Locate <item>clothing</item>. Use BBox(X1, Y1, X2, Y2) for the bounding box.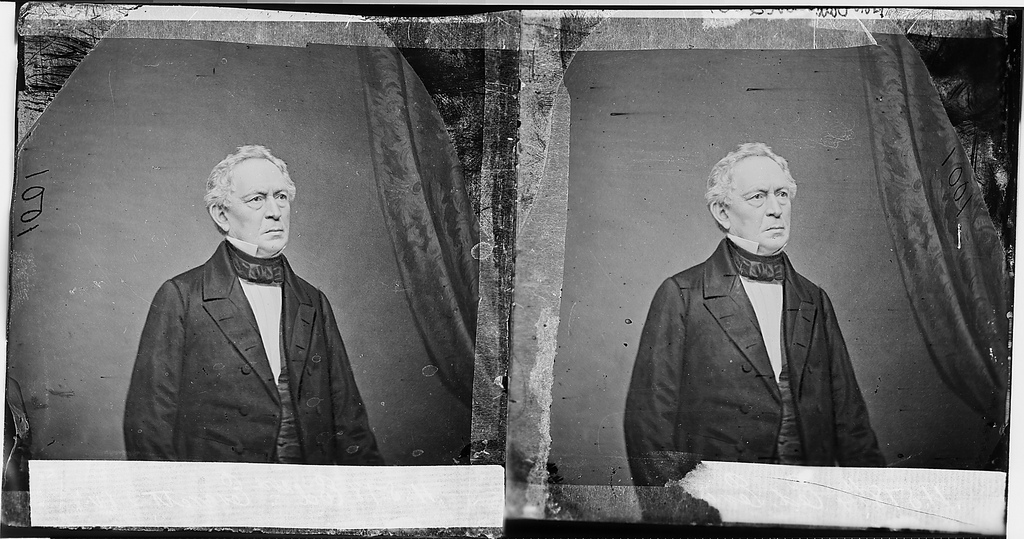
BBox(624, 244, 888, 518).
